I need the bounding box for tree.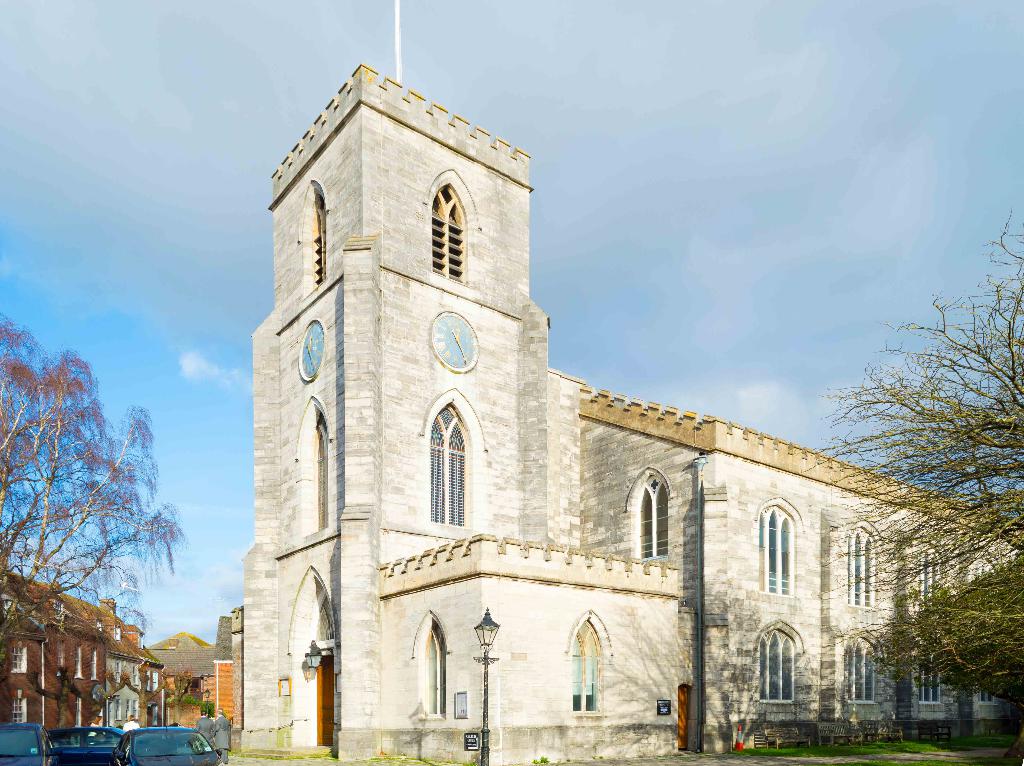
Here it is: box(0, 319, 190, 666).
